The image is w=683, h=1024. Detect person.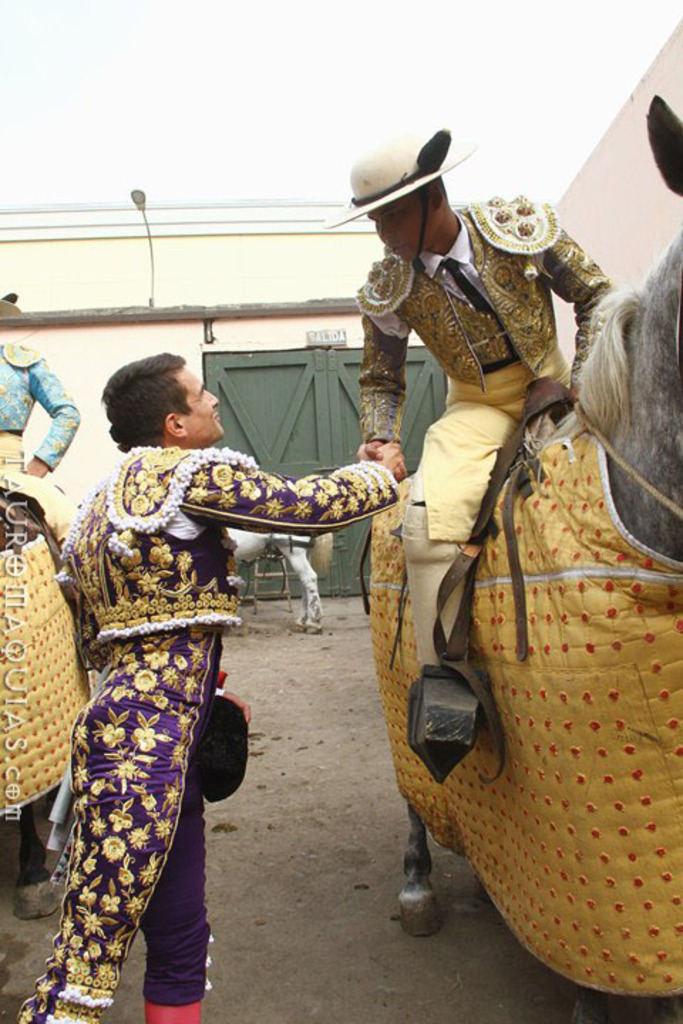
Detection: (0, 321, 85, 496).
